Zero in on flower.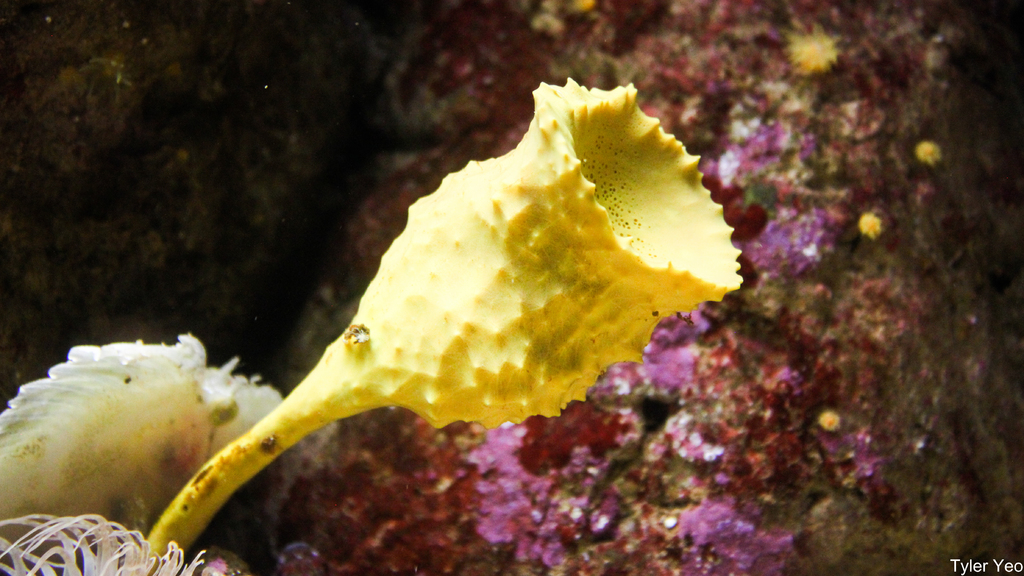
Zeroed in: box=[787, 16, 857, 69].
